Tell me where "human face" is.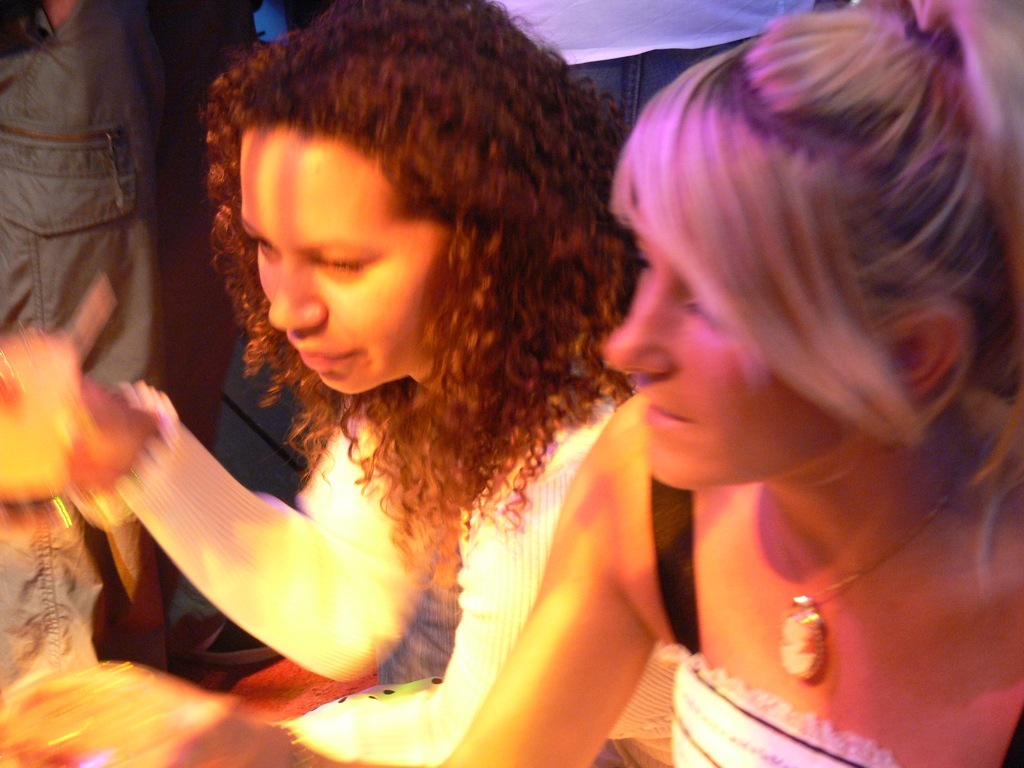
"human face" is at 608:206:851:483.
